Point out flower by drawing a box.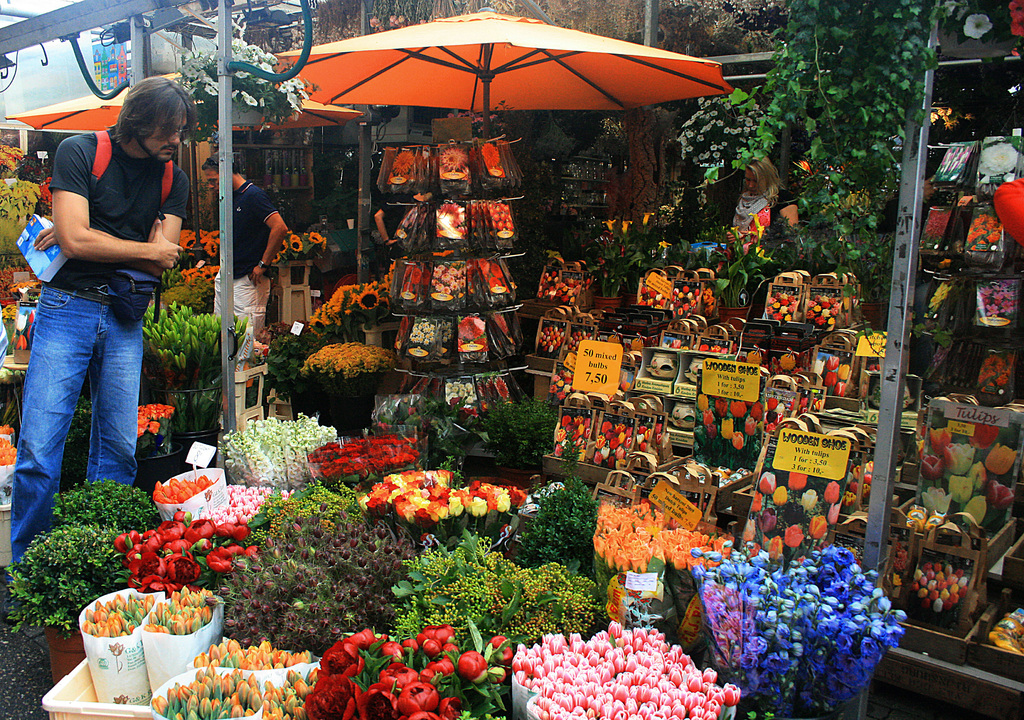
(x1=769, y1=398, x2=776, y2=406).
